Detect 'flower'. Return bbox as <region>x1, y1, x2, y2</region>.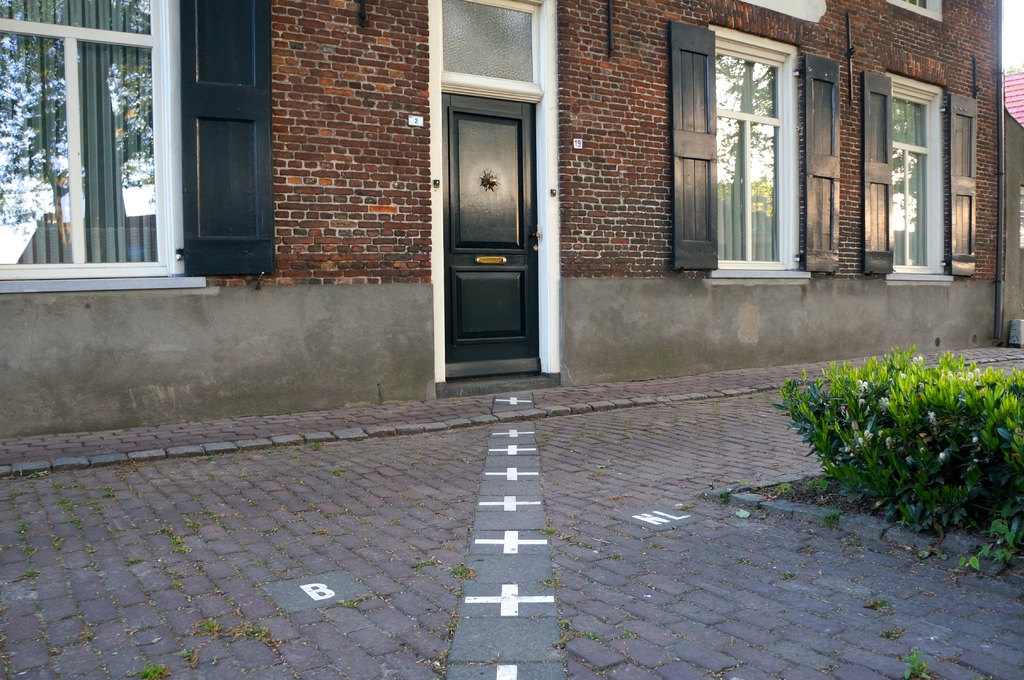
<region>881, 400, 892, 415</region>.
